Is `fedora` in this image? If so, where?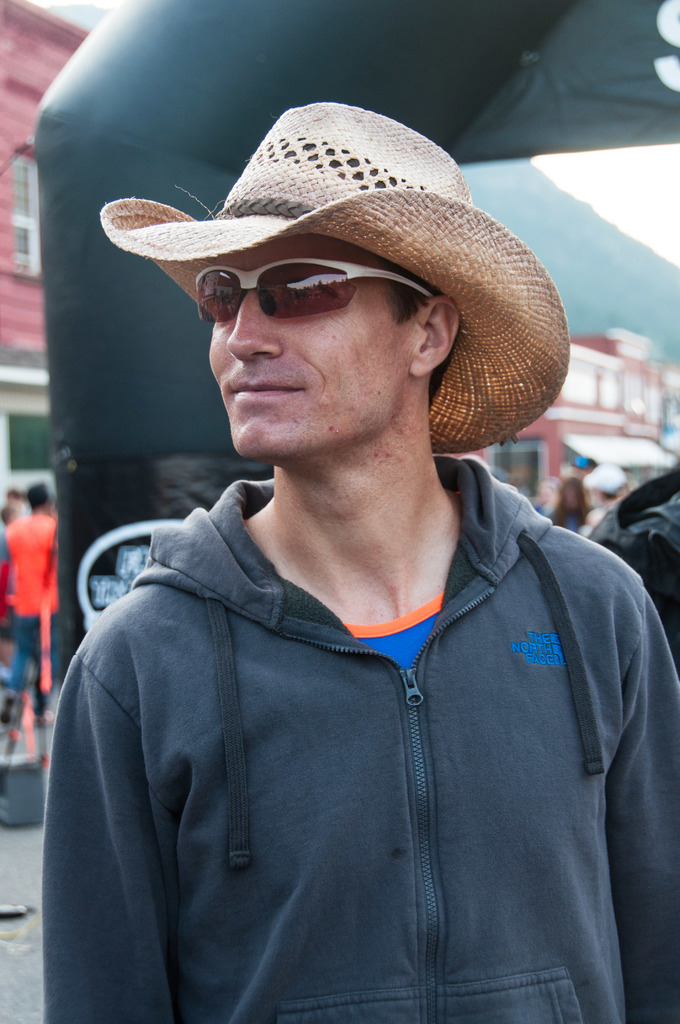
Yes, at [x1=96, y1=104, x2=569, y2=458].
